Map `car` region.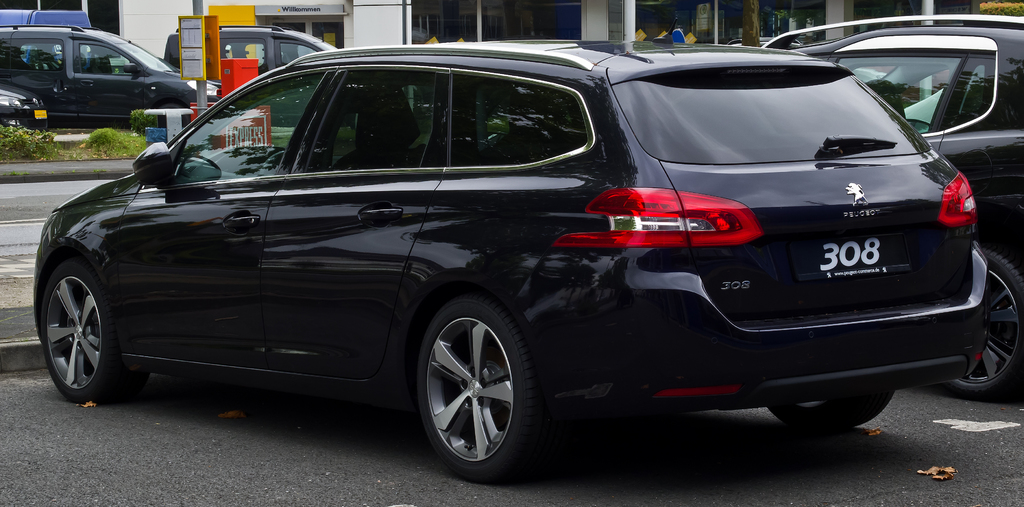
Mapped to [x1=0, y1=24, x2=221, y2=134].
